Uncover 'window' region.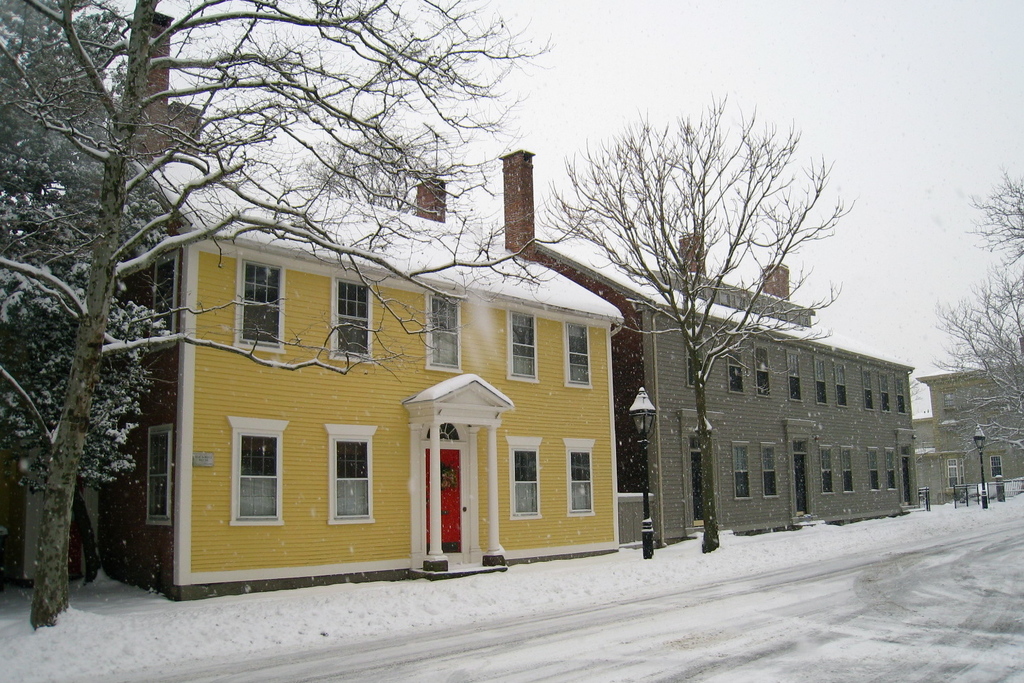
Uncovered: left=329, top=271, right=380, bottom=361.
